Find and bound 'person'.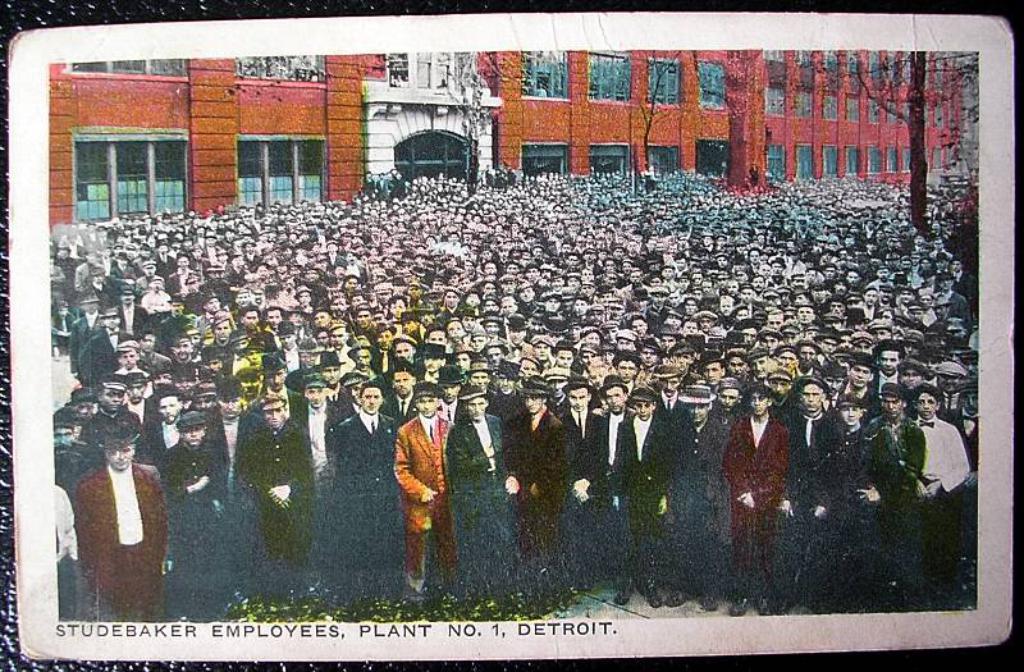
Bound: [left=909, top=381, right=959, bottom=494].
